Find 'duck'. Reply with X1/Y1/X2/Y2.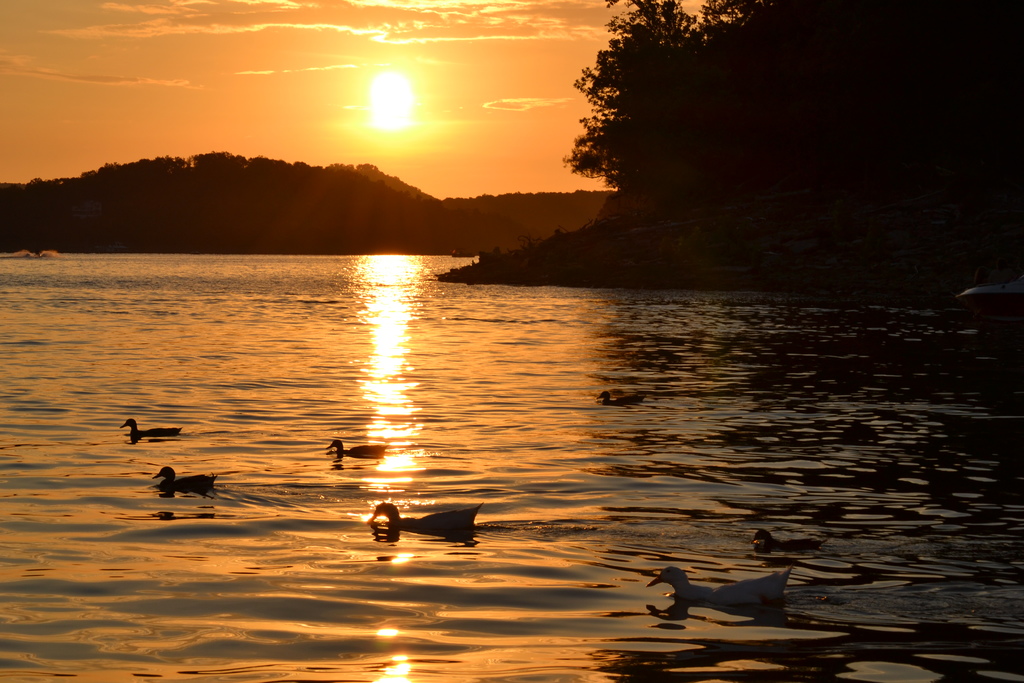
321/435/383/465.
